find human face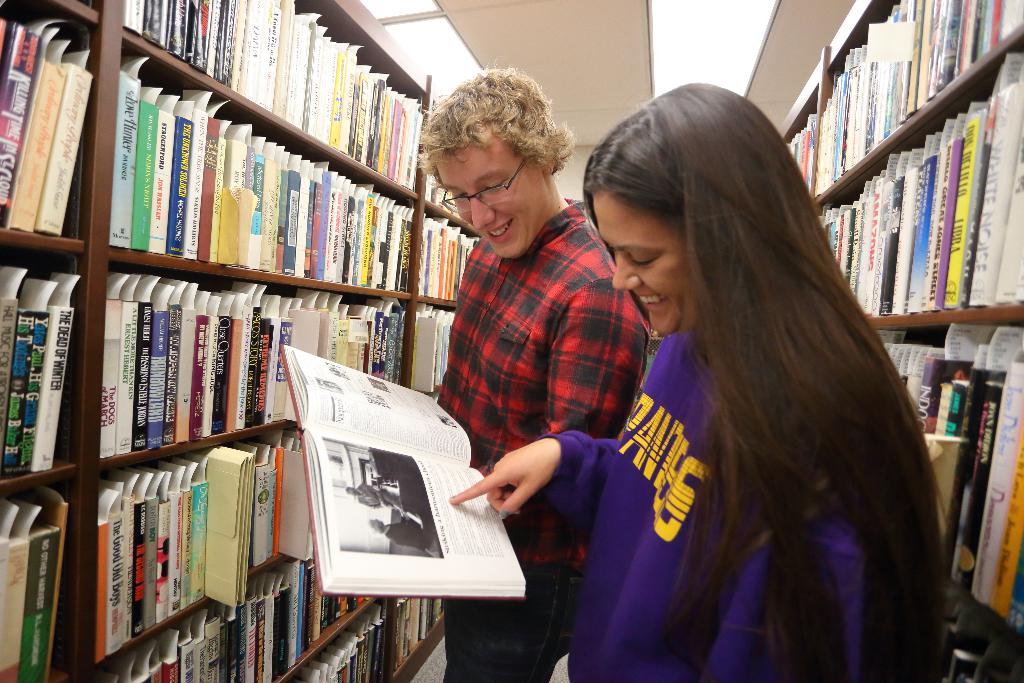
crop(428, 139, 545, 260)
